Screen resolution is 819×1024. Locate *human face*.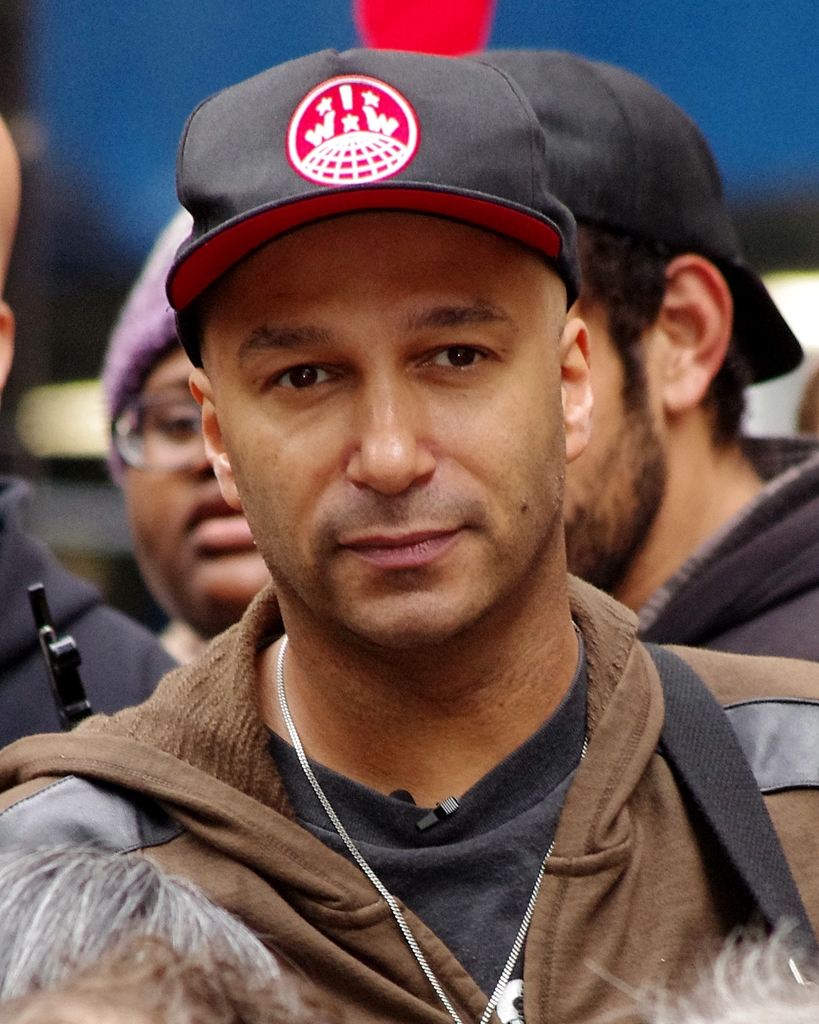
(124, 338, 270, 628).
